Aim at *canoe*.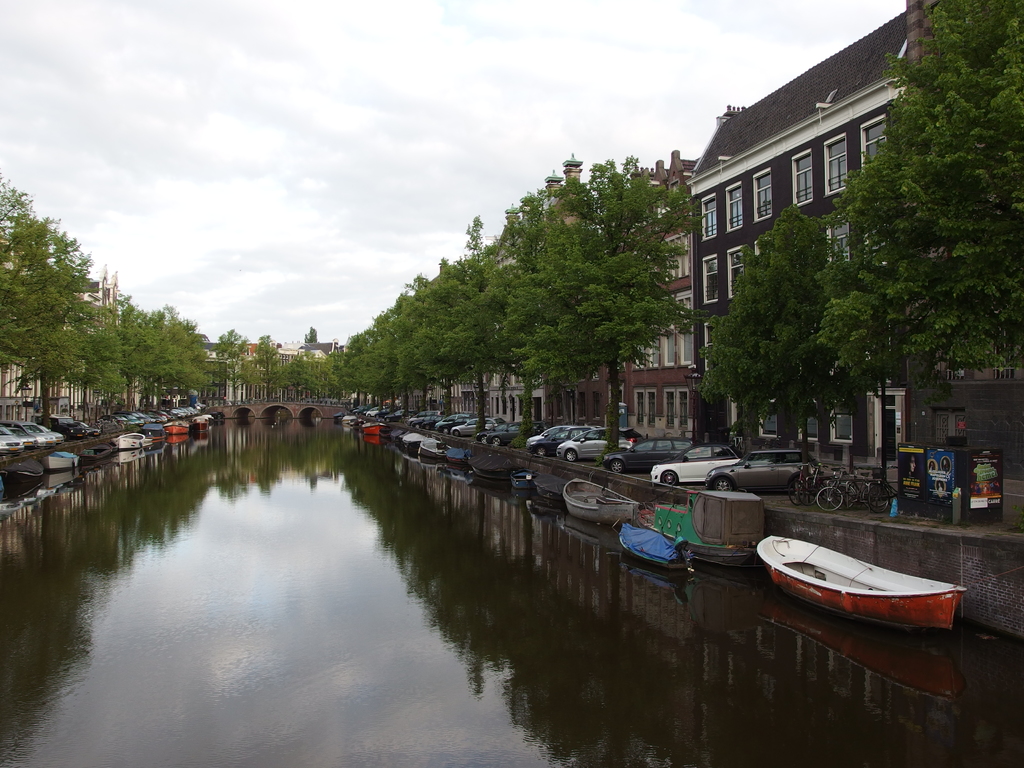
Aimed at Rect(165, 421, 197, 438).
